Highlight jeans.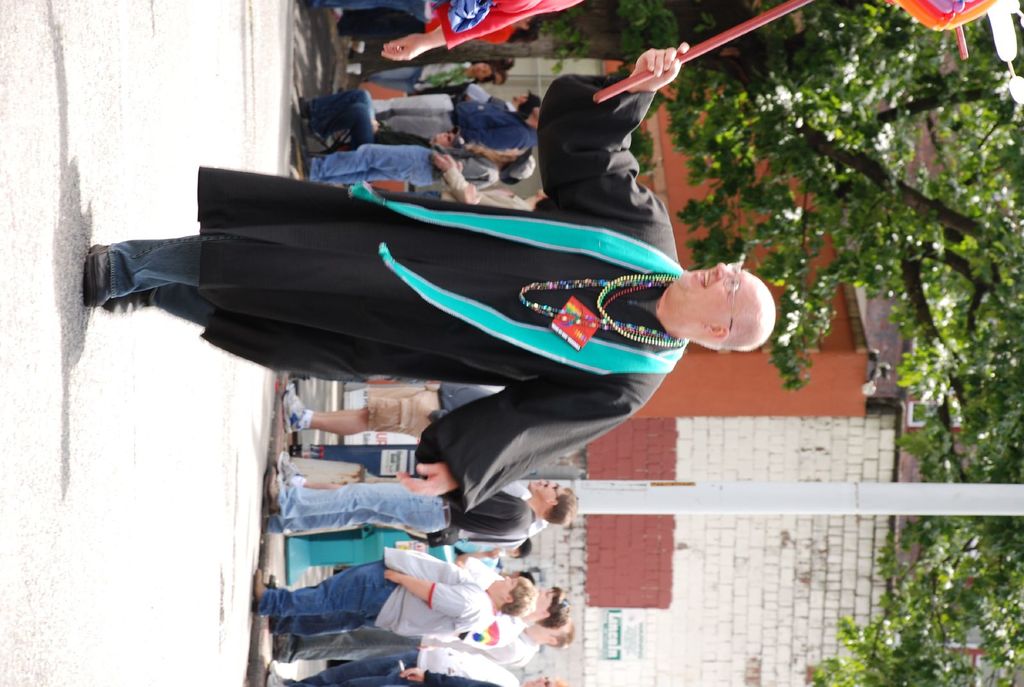
Highlighted region: [271,615,383,636].
